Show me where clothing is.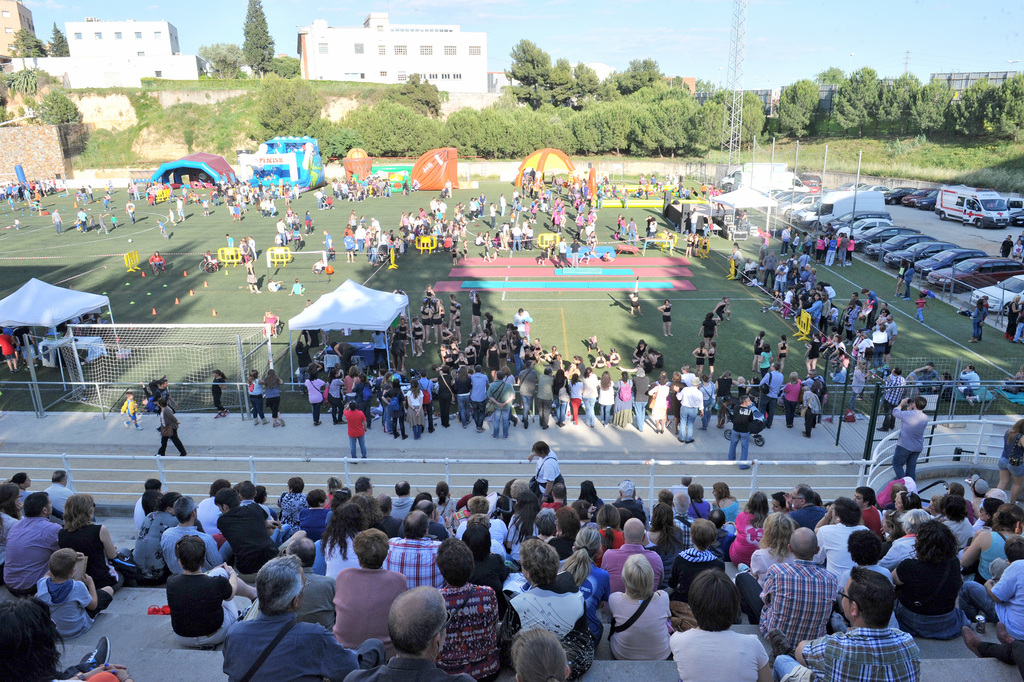
clothing is at [964,565,1023,640].
